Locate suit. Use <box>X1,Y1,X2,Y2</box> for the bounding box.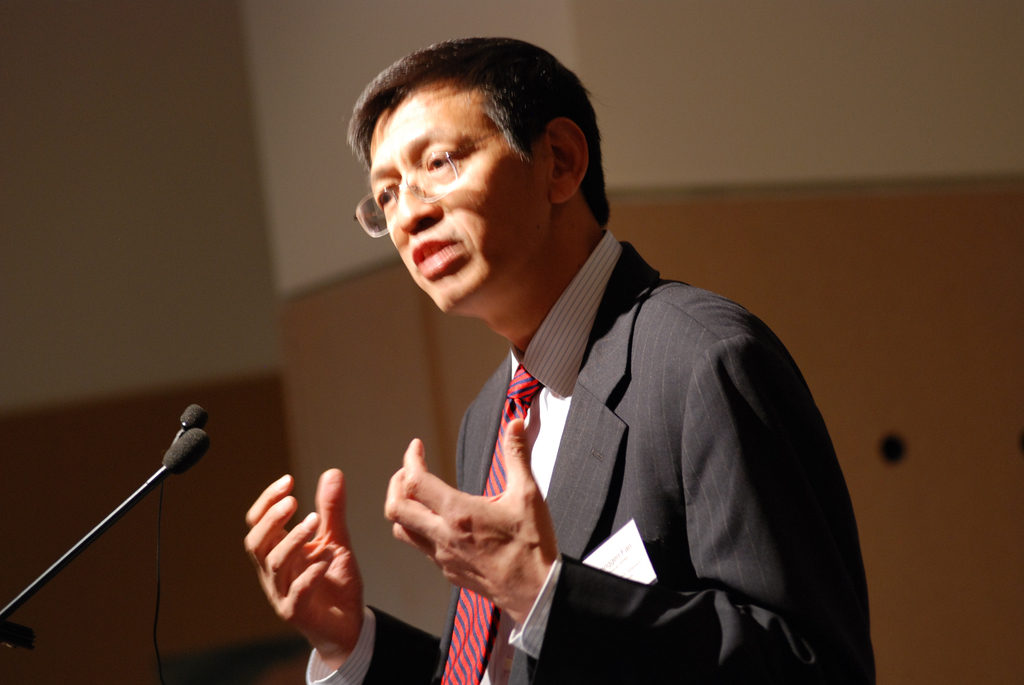
<box>367,229,874,658</box>.
